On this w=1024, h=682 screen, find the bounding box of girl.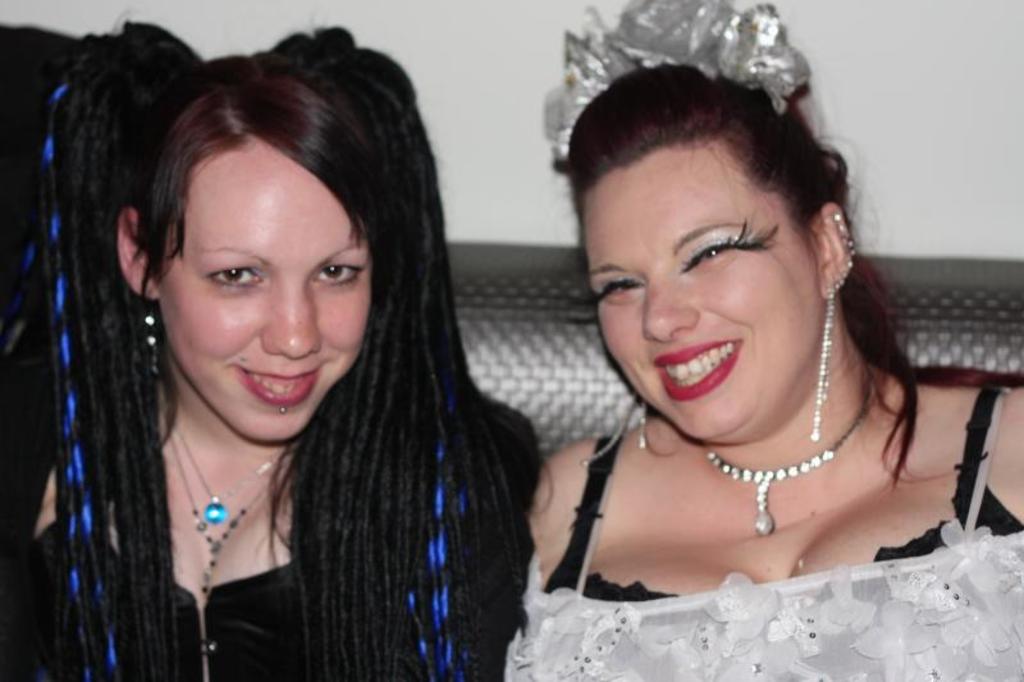
Bounding box: select_region(0, 15, 543, 681).
